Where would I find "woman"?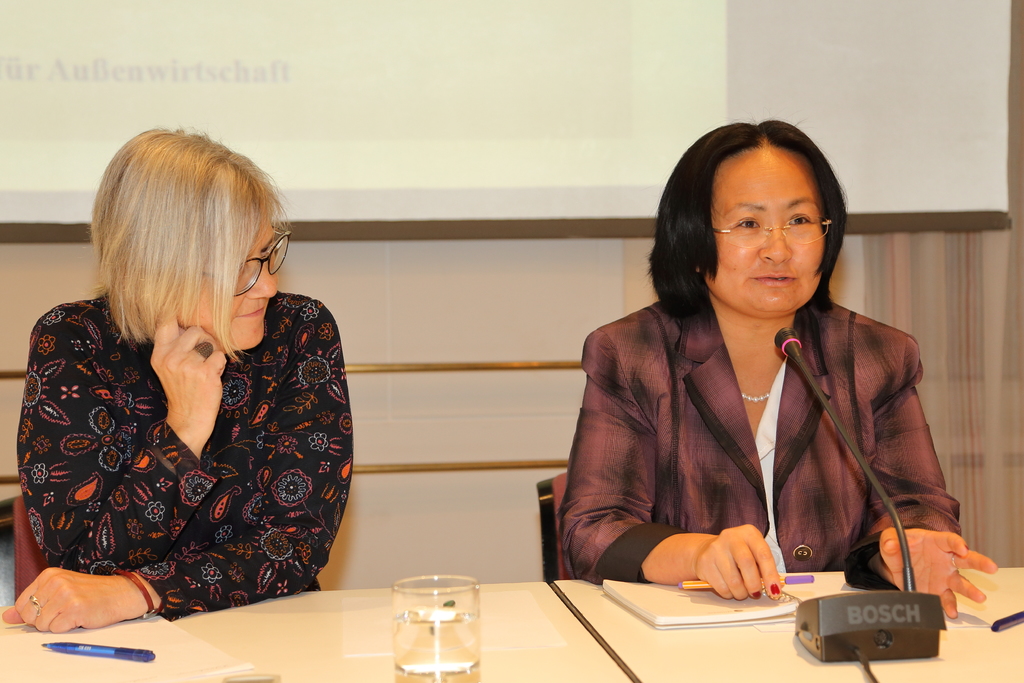
At detection(1, 119, 375, 635).
